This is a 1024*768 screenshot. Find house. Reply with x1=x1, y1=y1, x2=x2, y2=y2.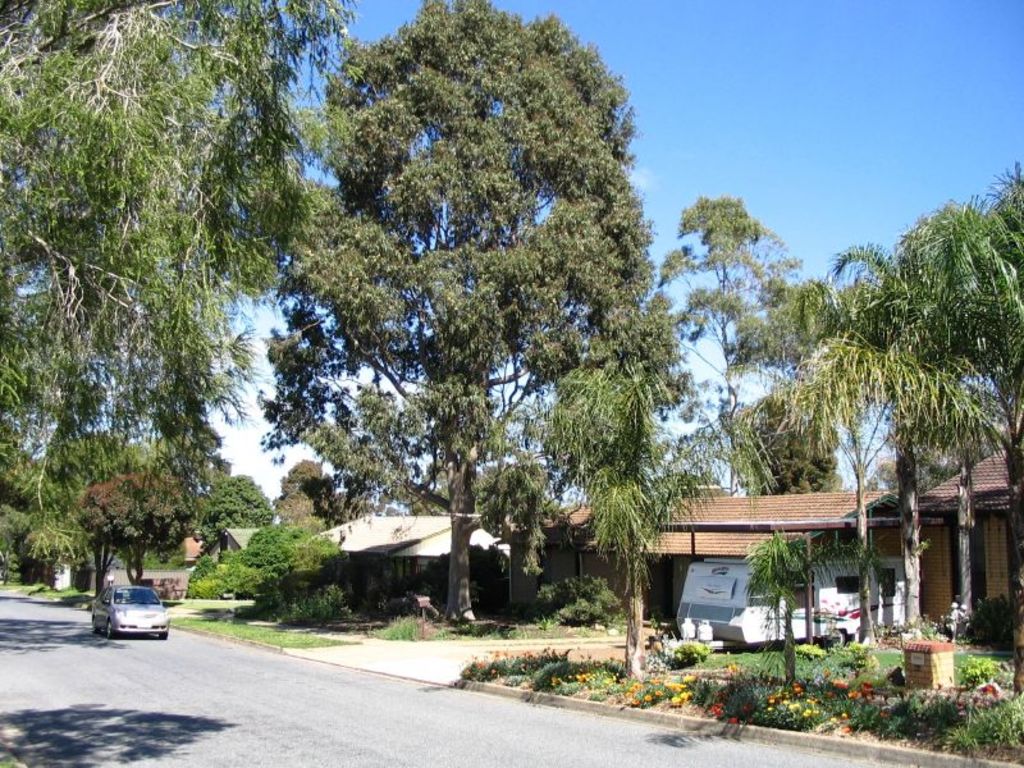
x1=499, y1=492, x2=614, y2=623.
